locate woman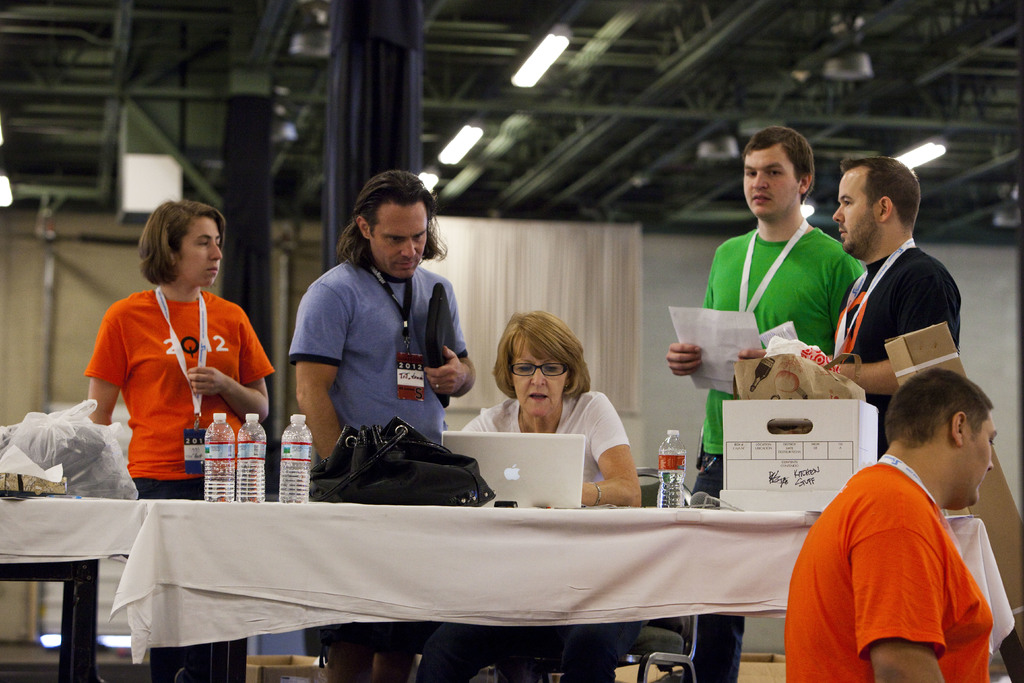
left=430, top=309, right=638, bottom=511
